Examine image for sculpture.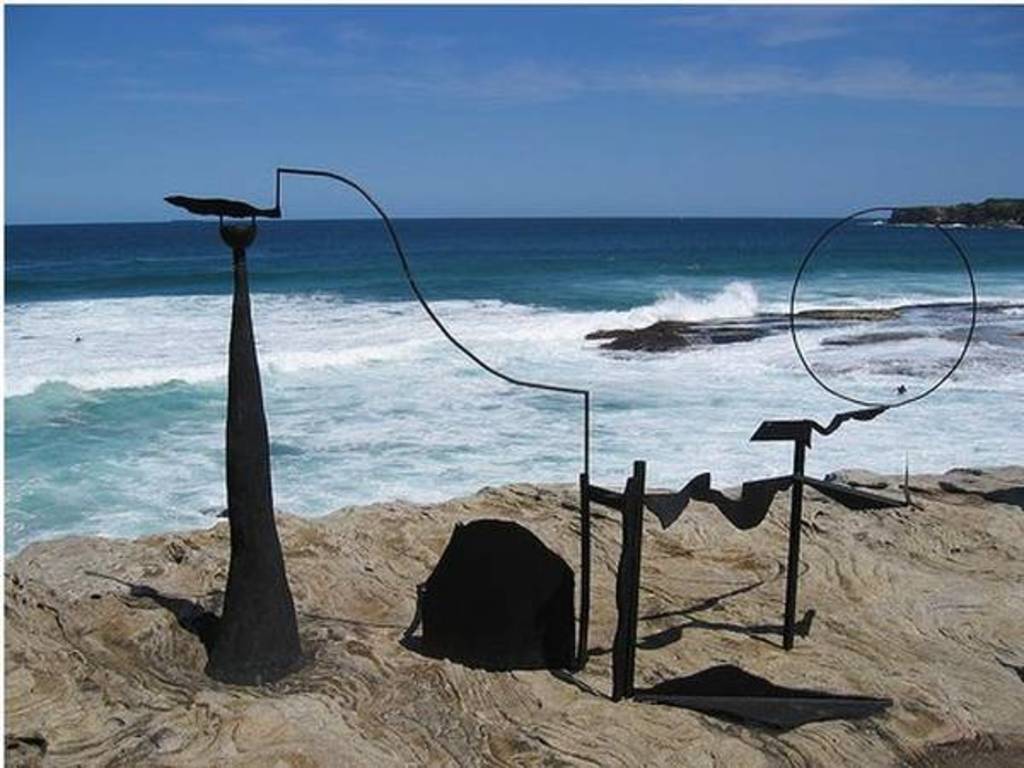
Examination result: [left=172, top=143, right=299, bottom=683].
